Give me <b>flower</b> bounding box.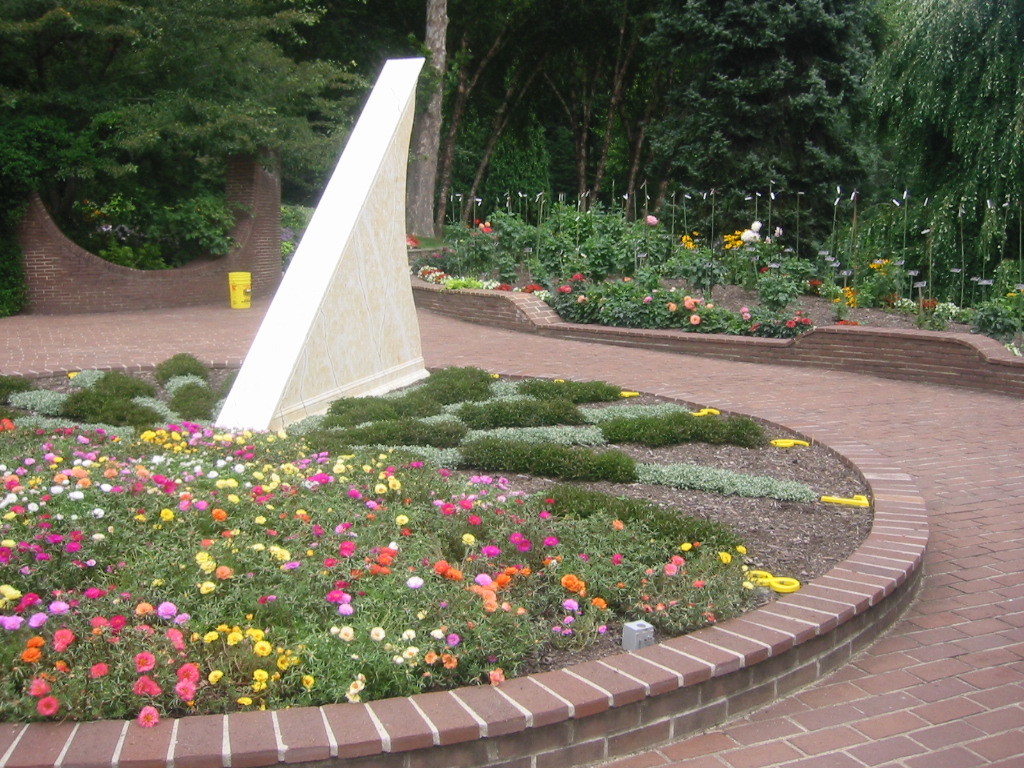
[left=30, top=674, right=53, bottom=696].
